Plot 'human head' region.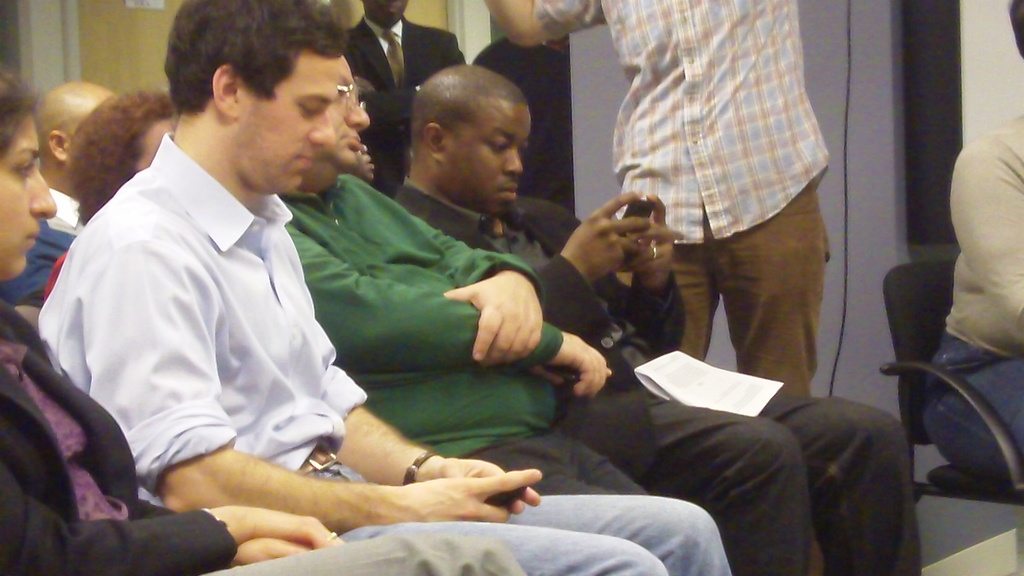
Plotted at bbox=[1000, 0, 1023, 66].
